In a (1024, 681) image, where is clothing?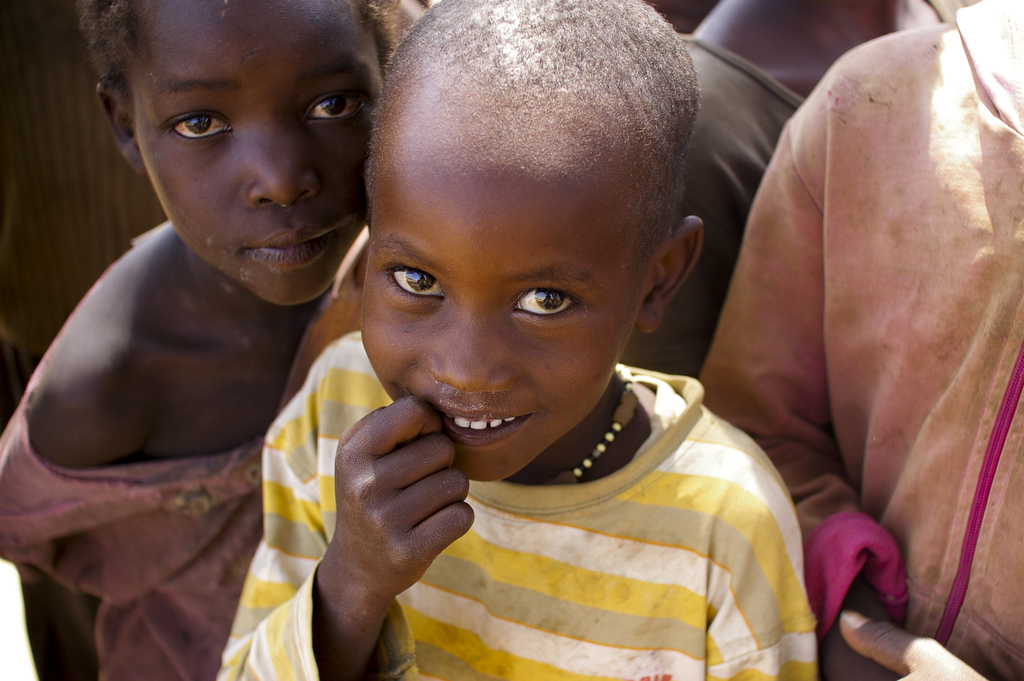
bbox(24, 165, 365, 641).
